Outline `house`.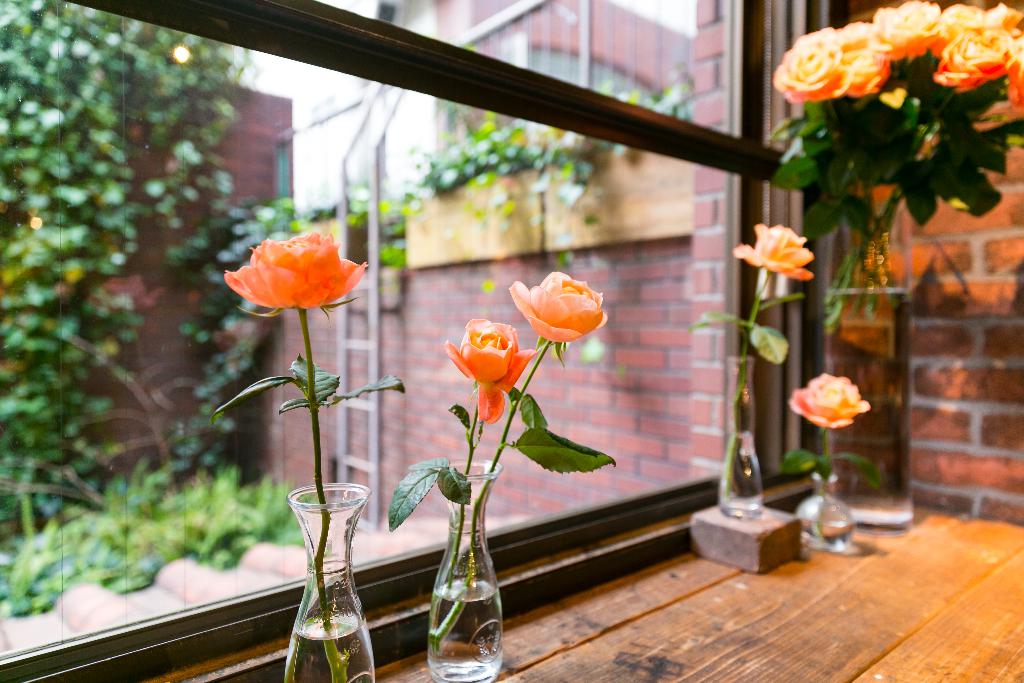
Outline: bbox=[0, 0, 1022, 682].
